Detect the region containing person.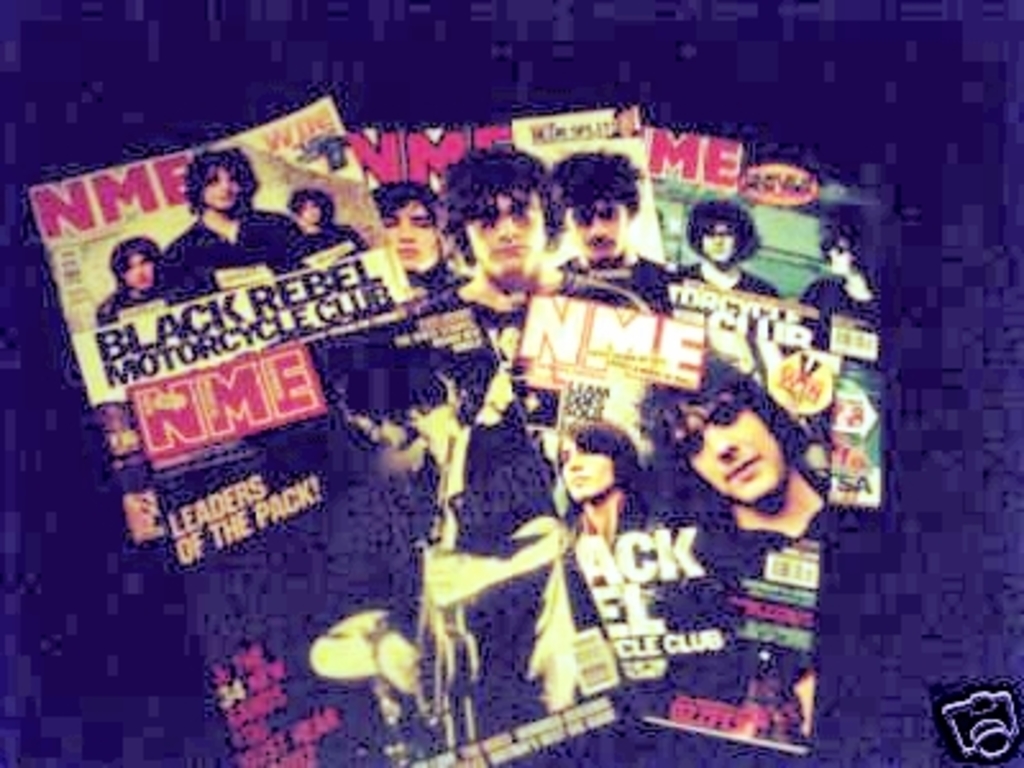
(804, 207, 876, 323).
